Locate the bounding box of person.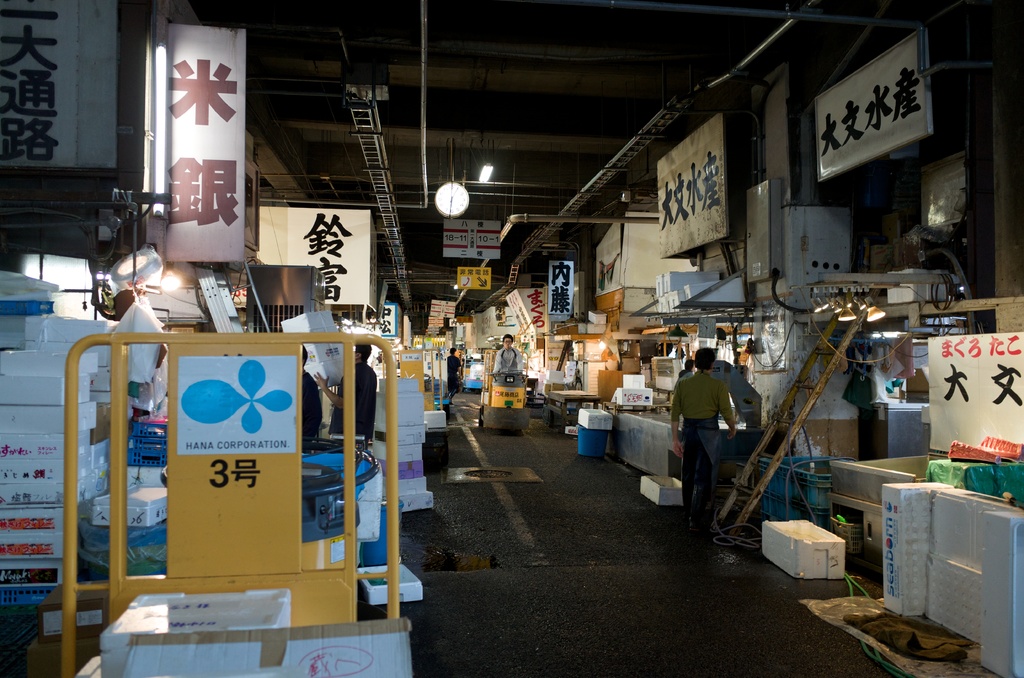
Bounding box: detection(493, 333, 524, 373).
